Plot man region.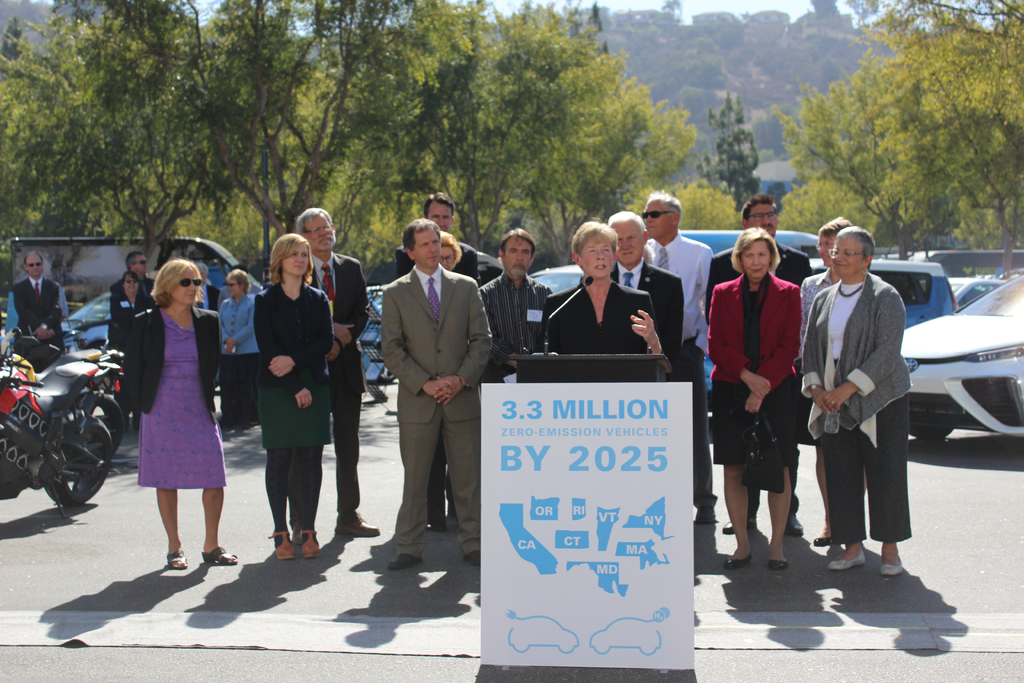
Plotted at (476,226,552,385).
